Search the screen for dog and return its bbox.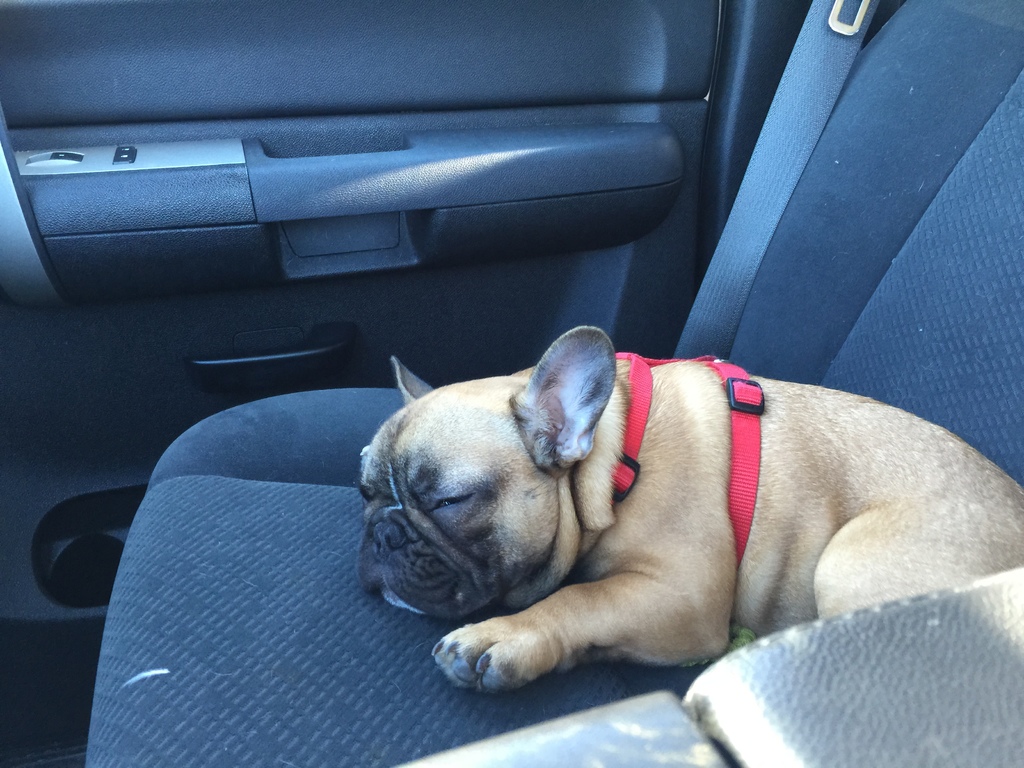
Found: (left=356, top=323, right=1023, bottom=698).
